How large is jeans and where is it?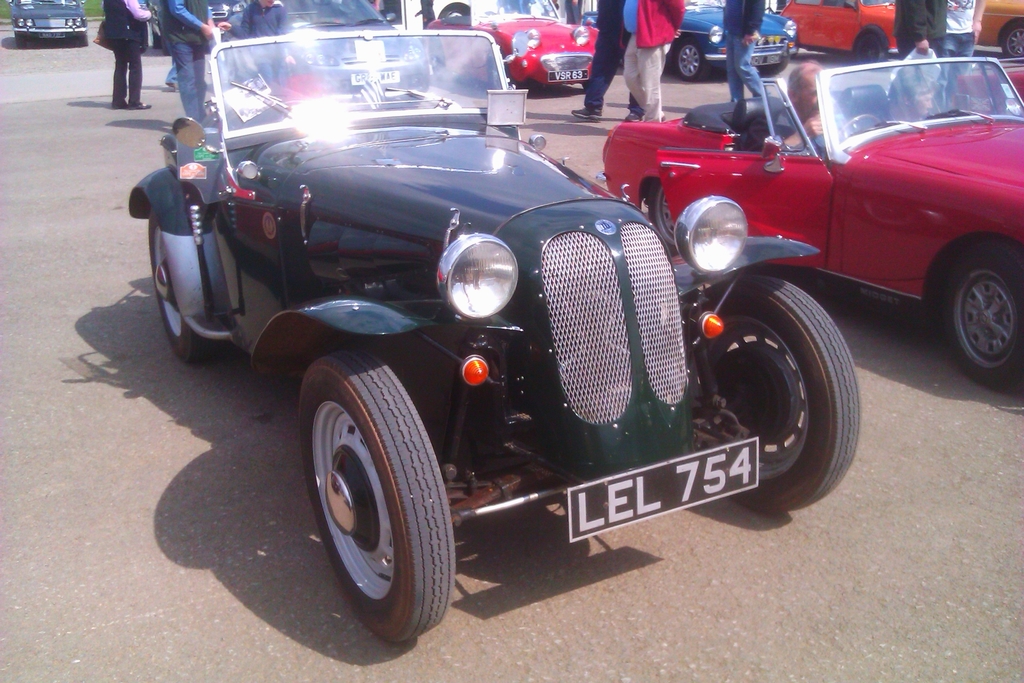
Bounding box: l=114, t=40, r=140, b=106.
